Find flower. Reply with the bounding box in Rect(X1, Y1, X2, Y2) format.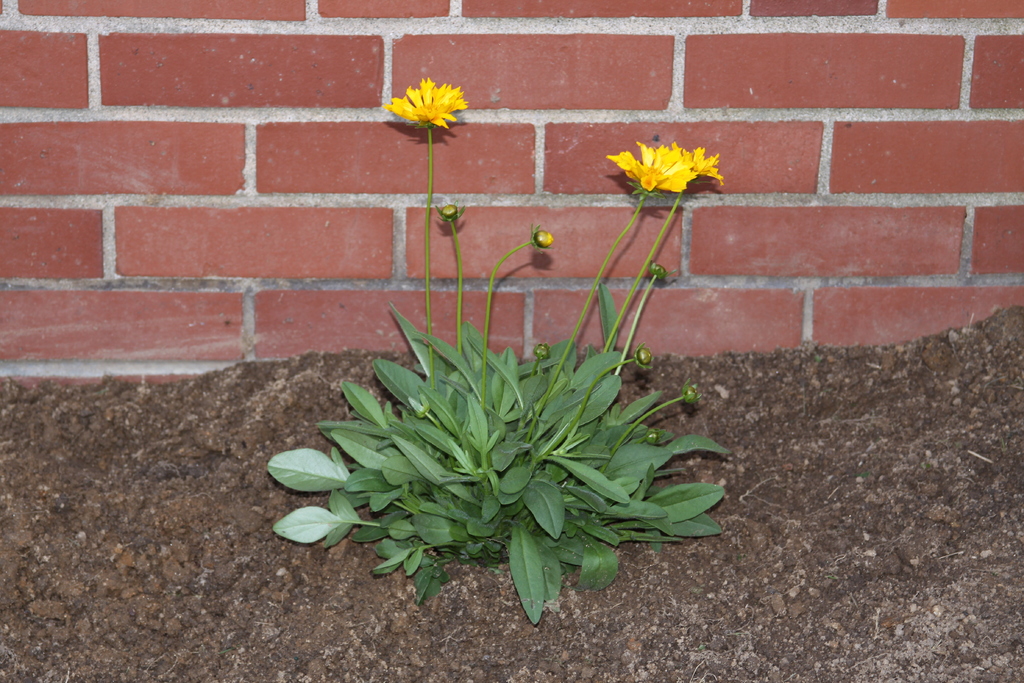
Rect(385, 70, 465, 131).
